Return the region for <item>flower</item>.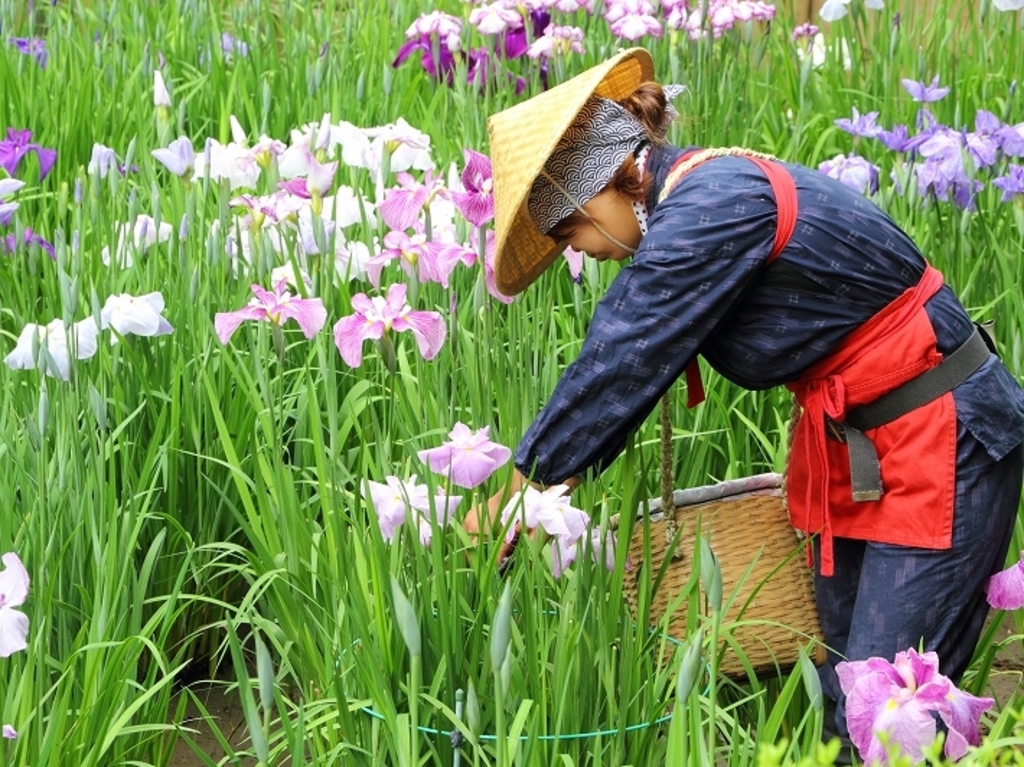
x1=147, y1=65, x2=176, y2=111.
